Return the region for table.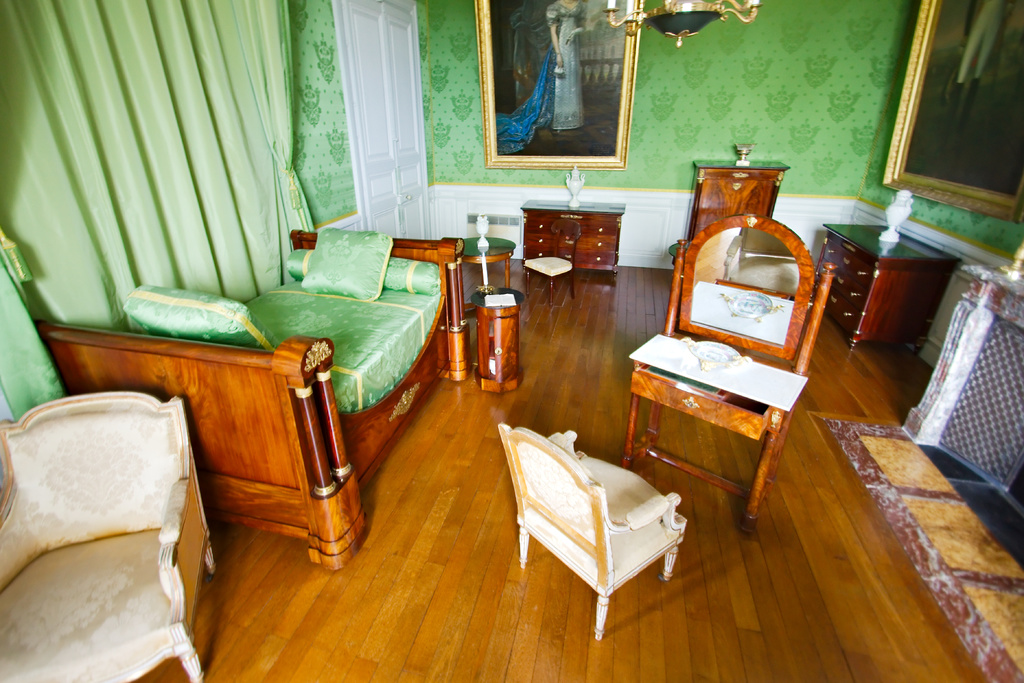
{"left": 515, "top": 195, "right": 629, "bottom": 274}.
